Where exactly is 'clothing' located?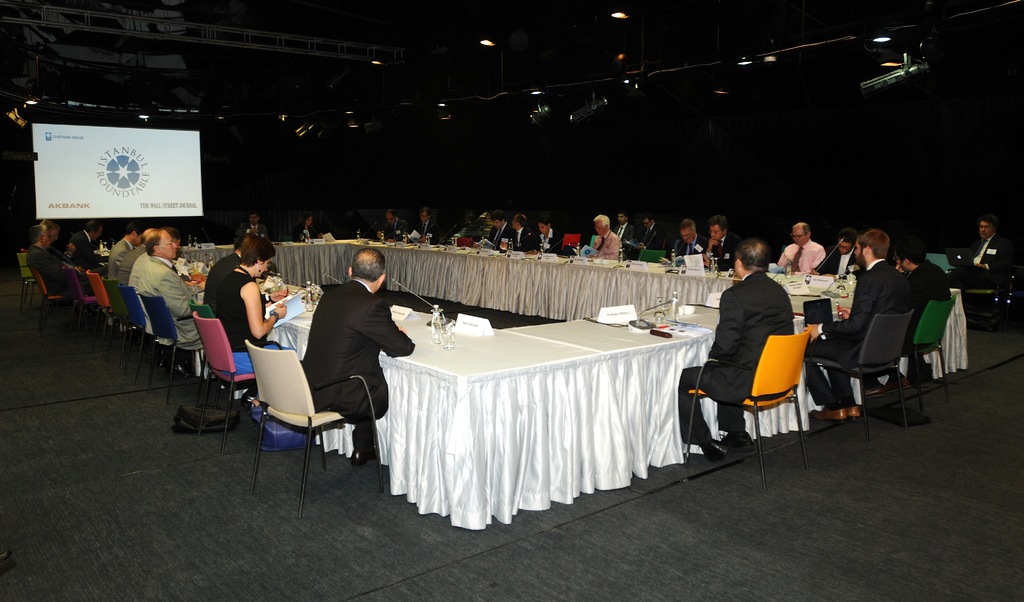
Its bounding box is box=[127, 257, 208, 351].
